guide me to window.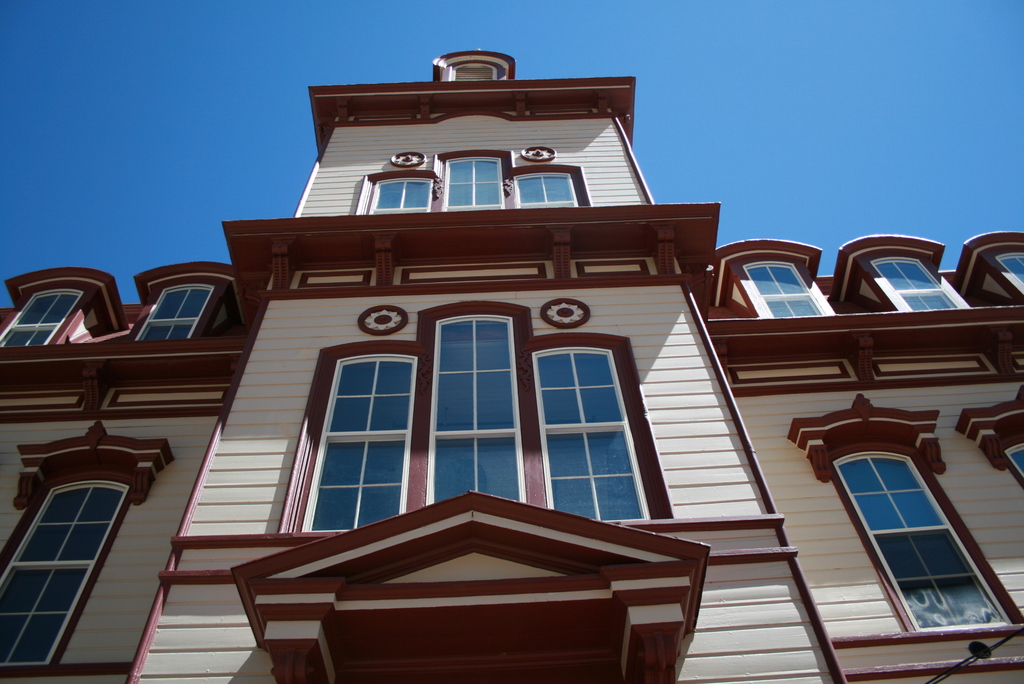
Guidance: (x1=868, y1=260, x2=955, y2=313).
